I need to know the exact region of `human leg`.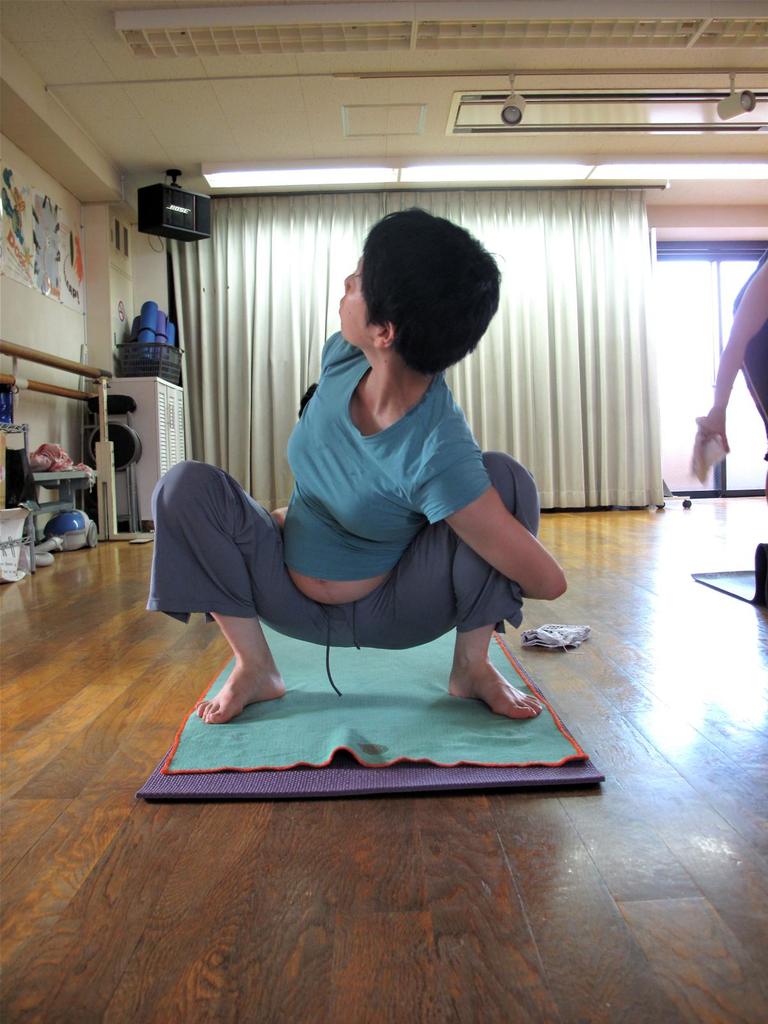
Region: (left=150, top=463, right=287, bottom=724).
